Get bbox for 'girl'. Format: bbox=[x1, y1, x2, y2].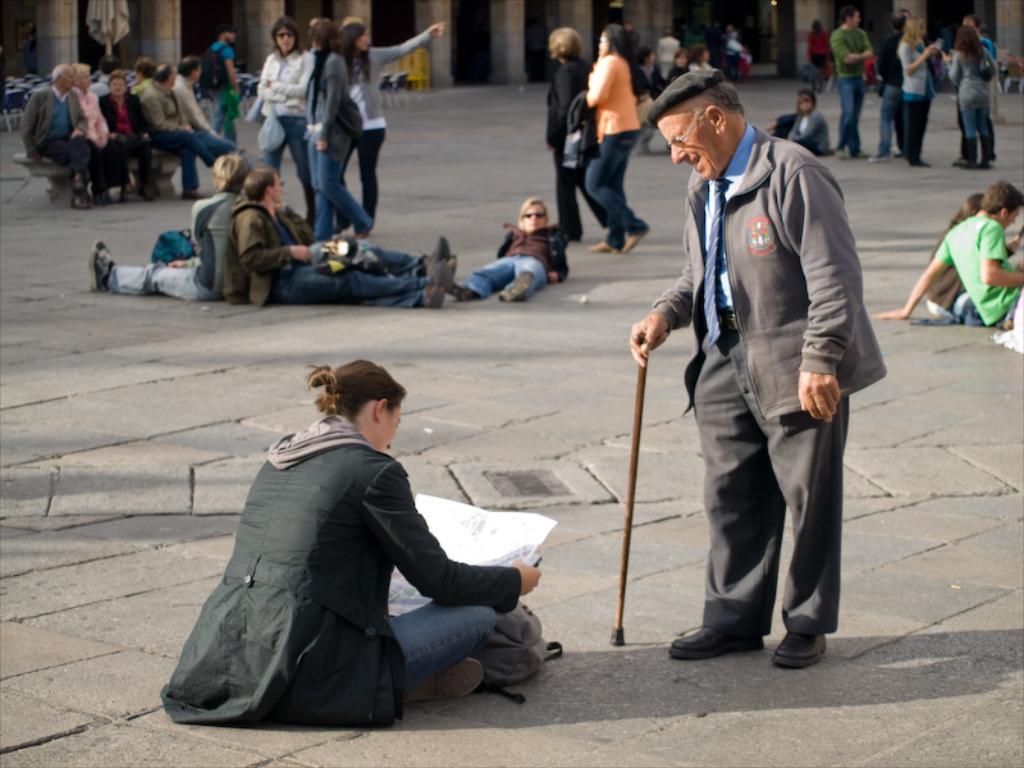
bbox=[897, 15, 938, 165].
